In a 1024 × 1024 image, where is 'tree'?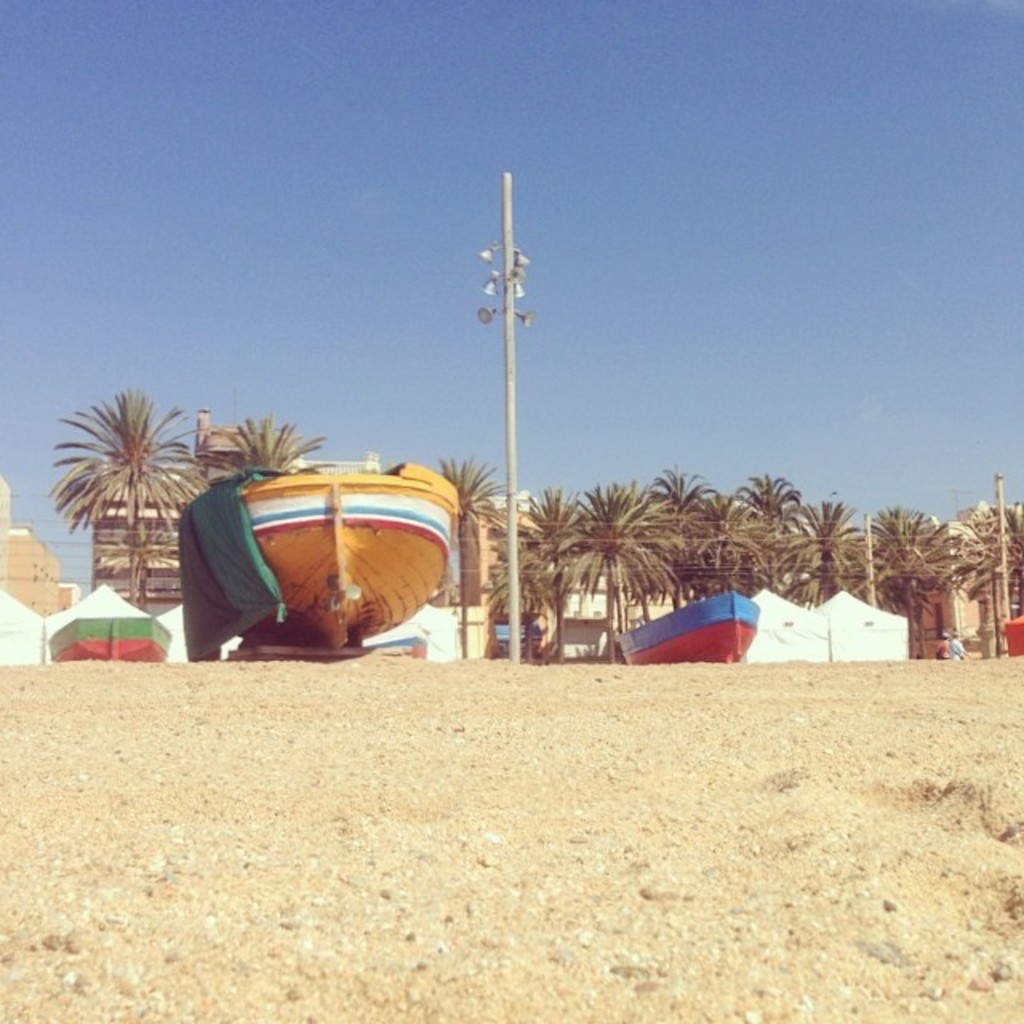
(x1=733, y1=472, x2=821, y2=525).
